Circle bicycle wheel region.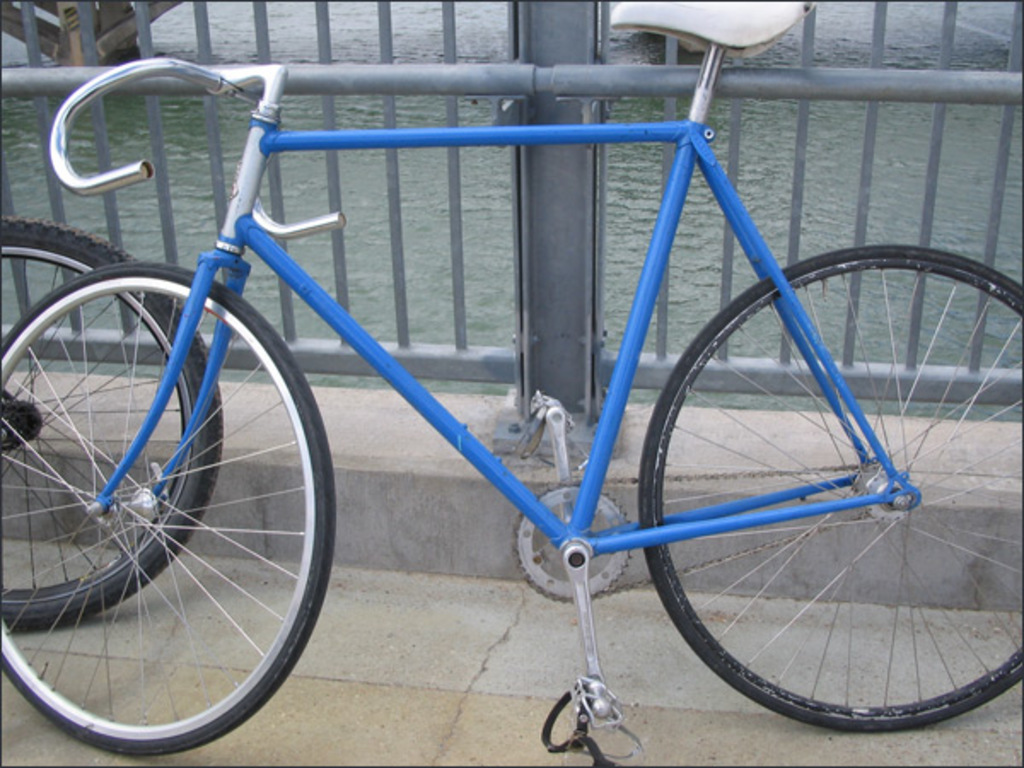
Region: bbox=[0, 218, 224, 635].
